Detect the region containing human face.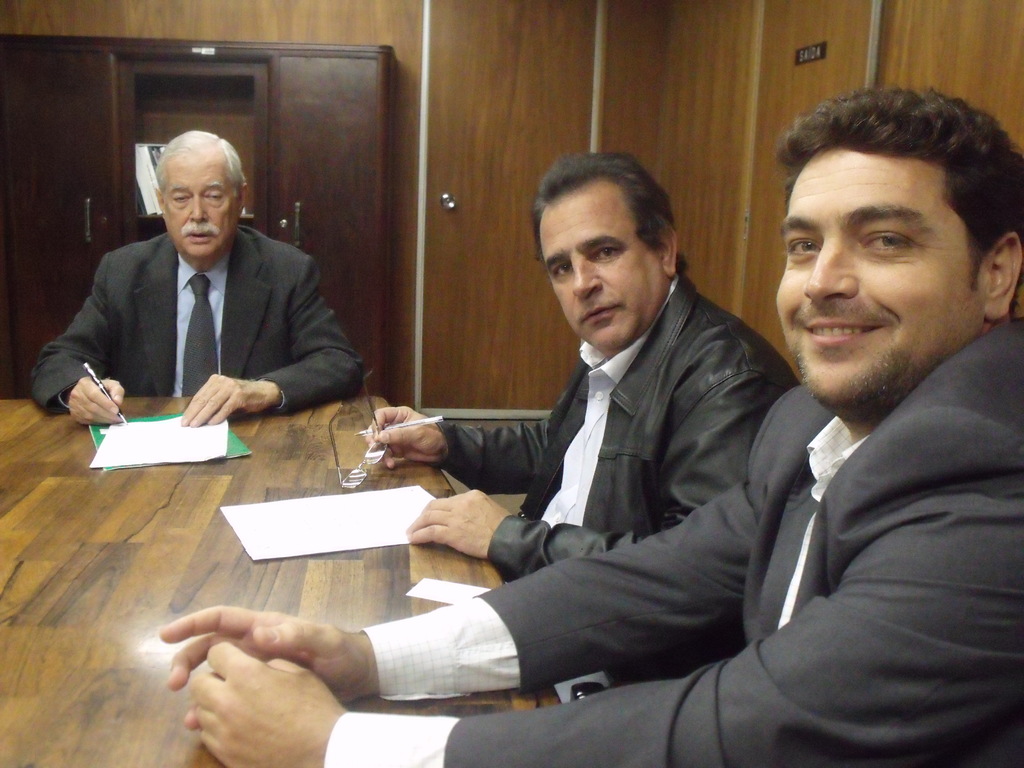
rect(780, 111, 984, 411).
